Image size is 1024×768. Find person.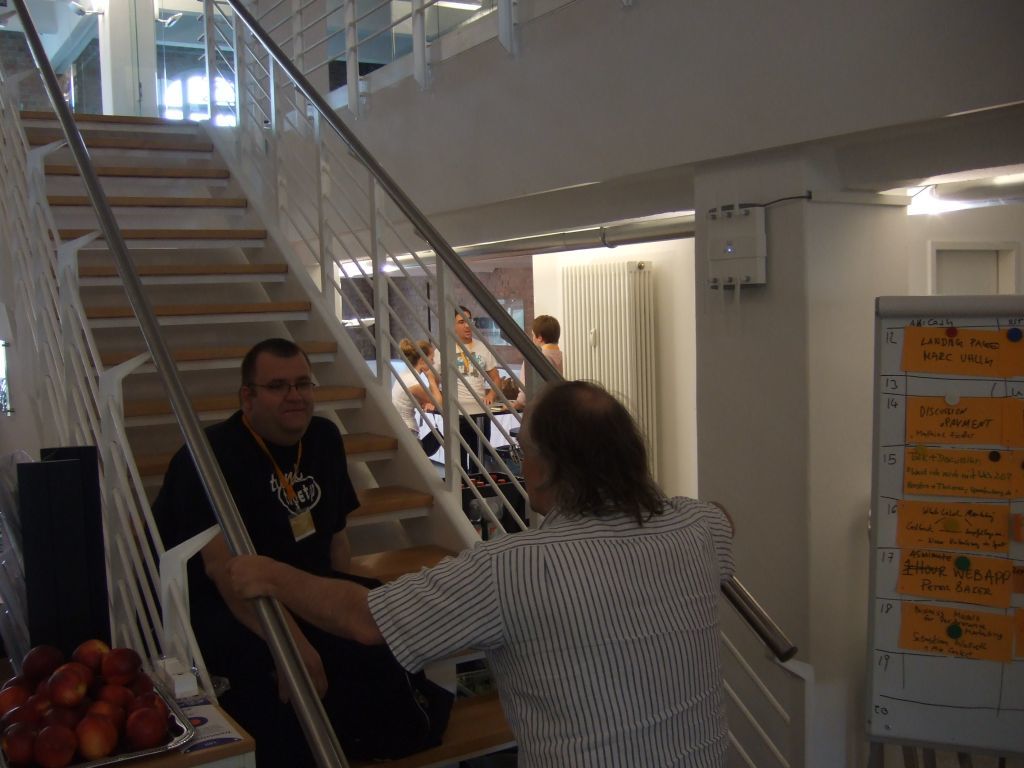
l=224, t=376, r=737, b=767.
